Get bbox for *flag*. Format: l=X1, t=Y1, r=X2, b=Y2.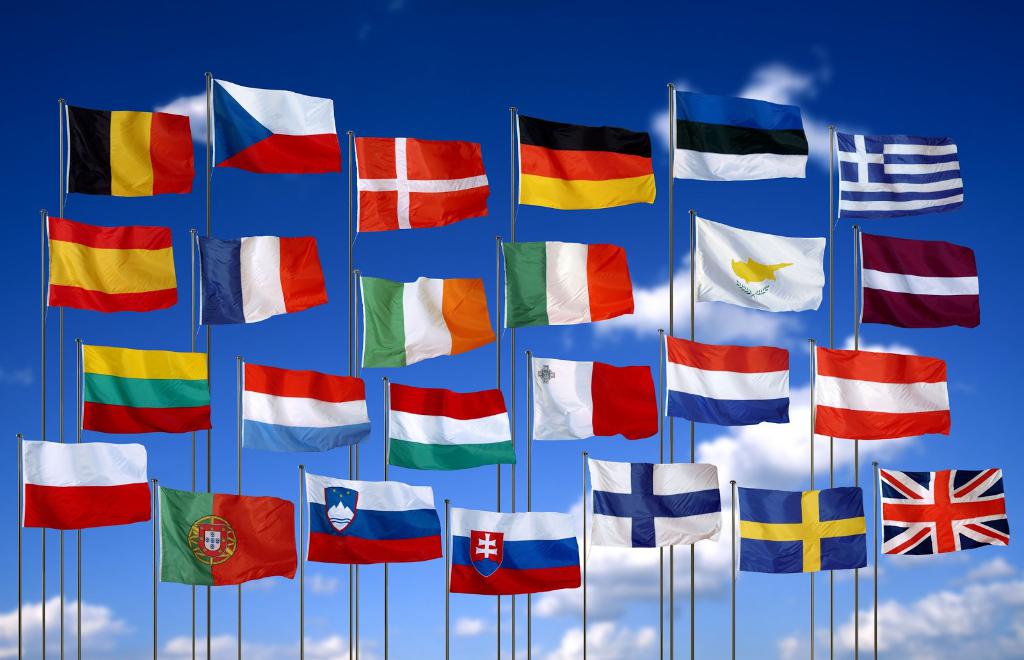
l=513, t=113, r=658, b=214.
